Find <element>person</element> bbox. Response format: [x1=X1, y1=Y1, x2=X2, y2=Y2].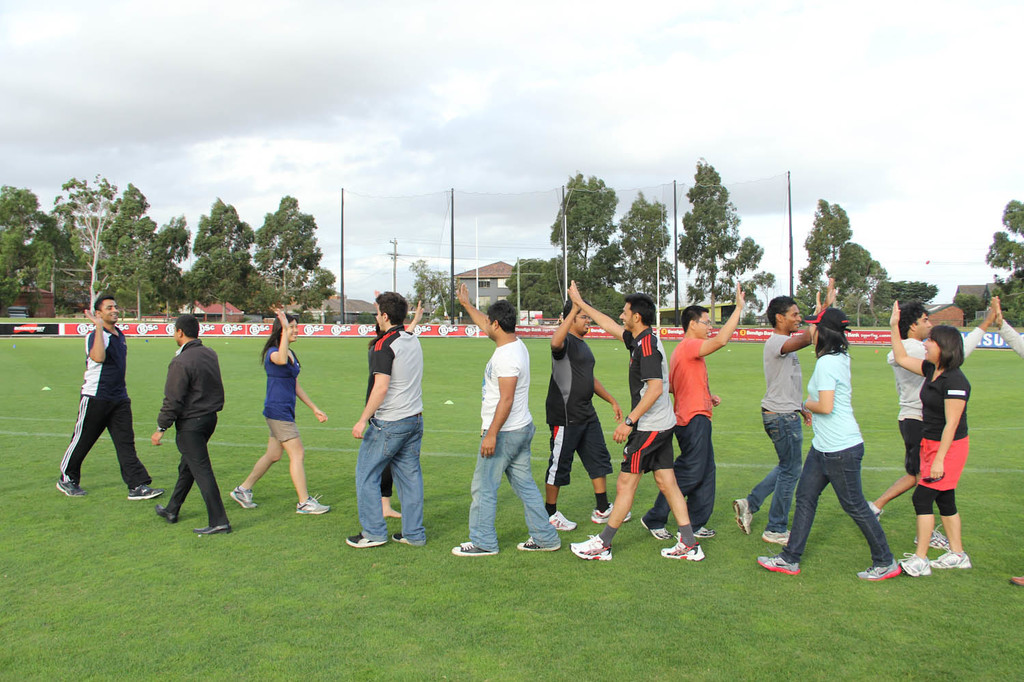
[x1=756, y1=287, x2=904, y2=591].
